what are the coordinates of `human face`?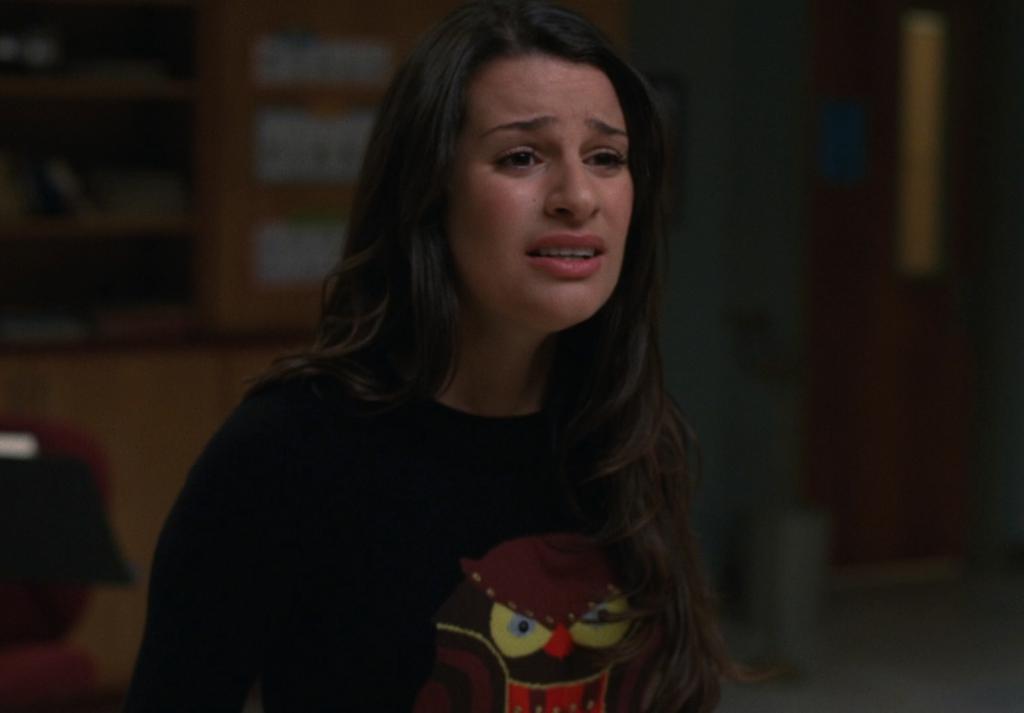
{"x1": 450, "y1": 58, "x2": 635, "y2": 335}.
